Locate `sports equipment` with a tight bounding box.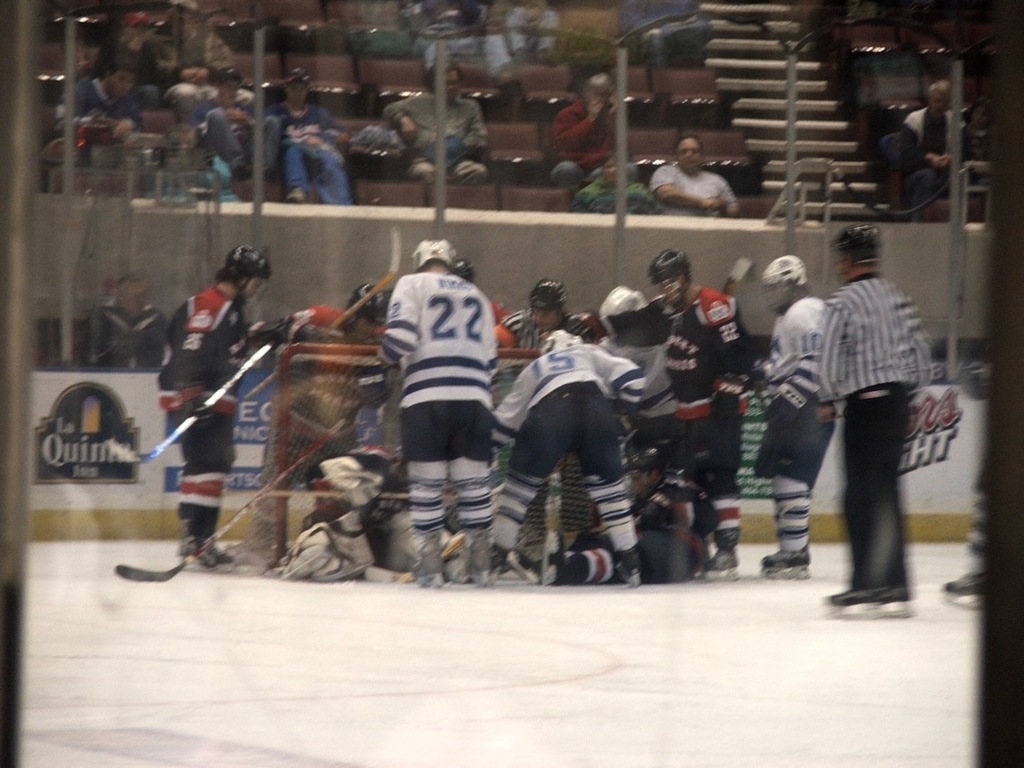
(left=766, top=375, right=816, bottom=430).
